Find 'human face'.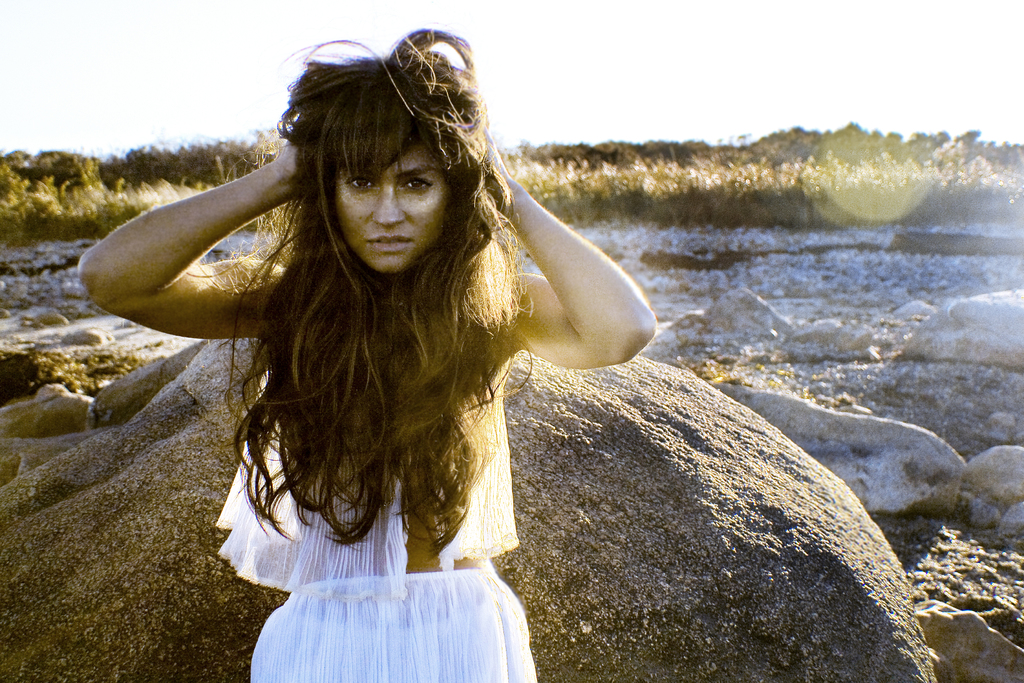
x1=332 y1=139 x2=438 y2=272.
